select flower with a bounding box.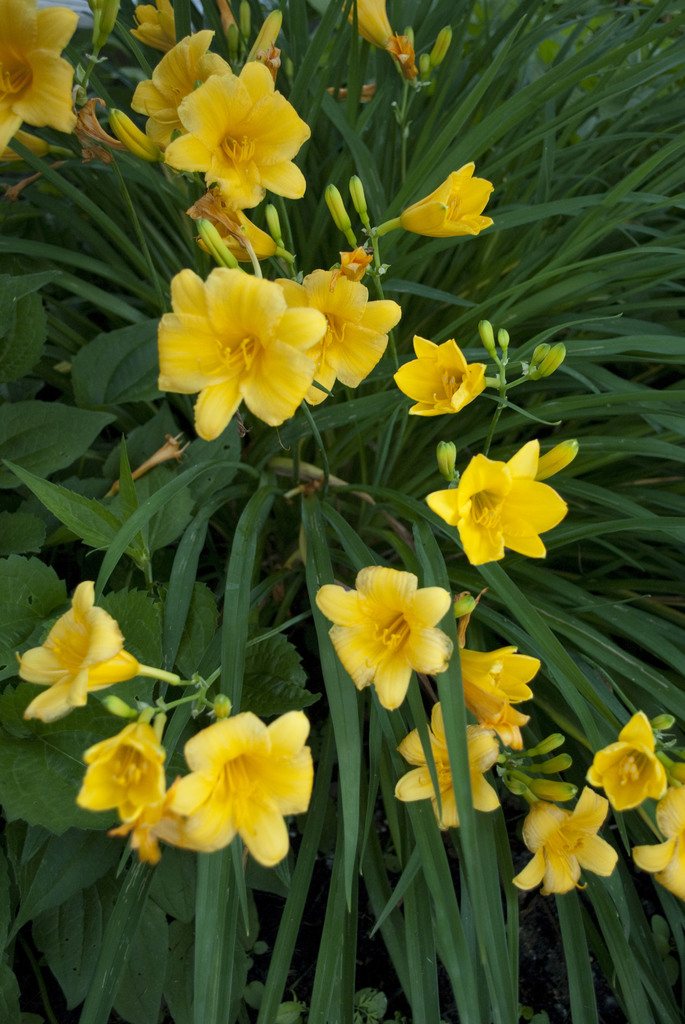
{"x1": 400, "y1": 161, "x2": 494, "y2": 237}.
